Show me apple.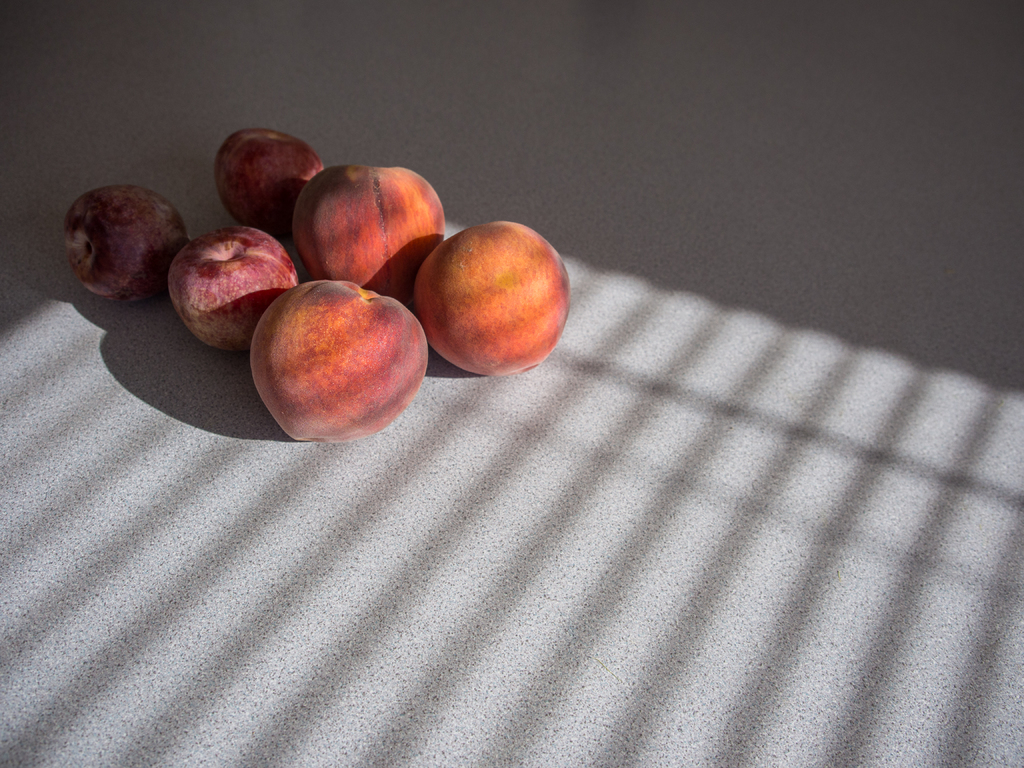
apple is here: (63,185,191,304).
